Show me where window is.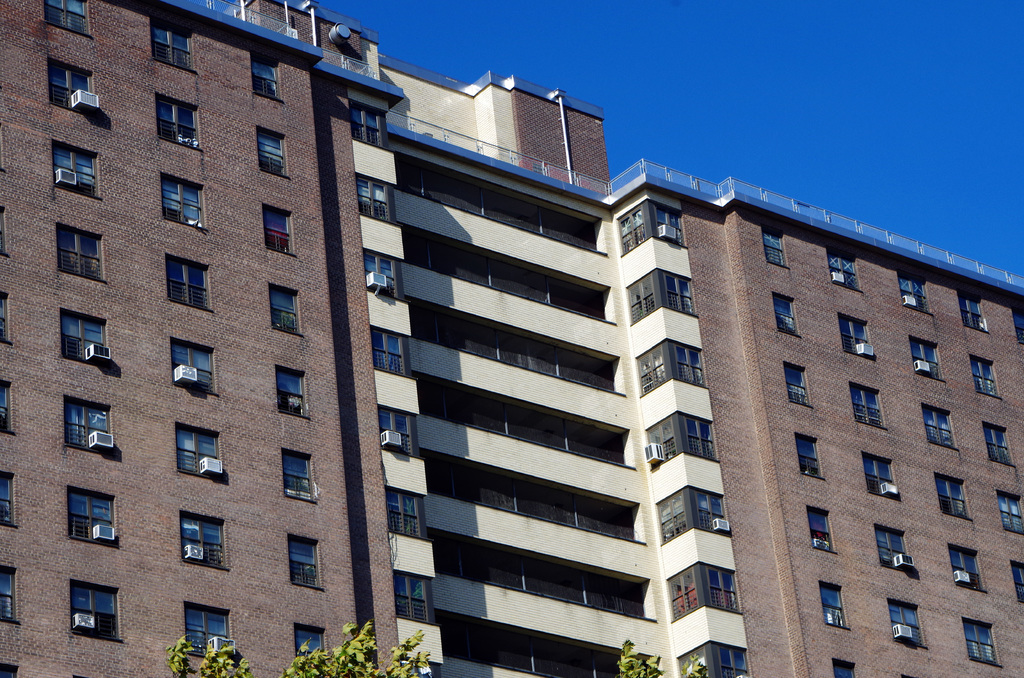
window is at 179 512 232 573.
